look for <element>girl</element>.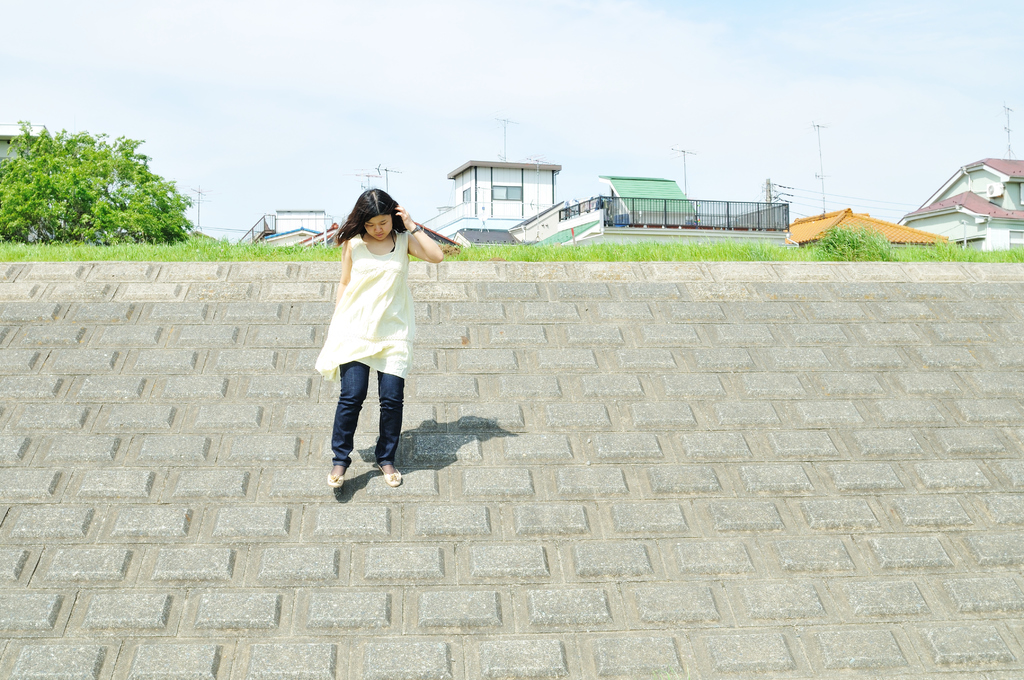
Found: 315:184:460:487.
